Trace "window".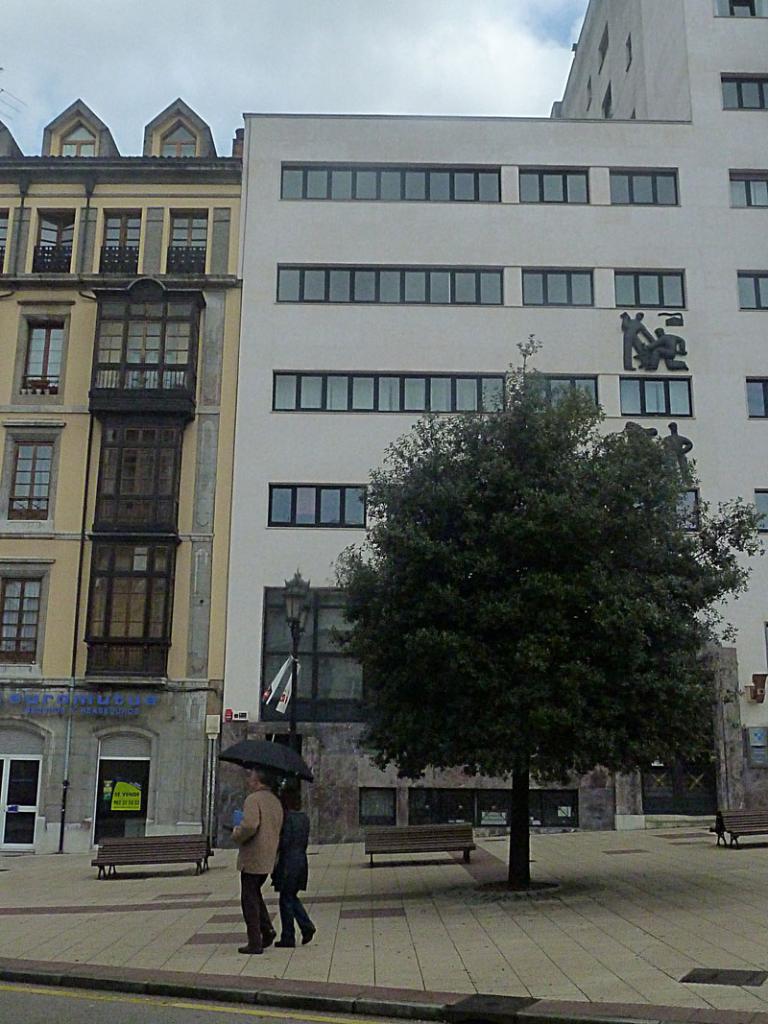
Traced to 677:488:700:526.
